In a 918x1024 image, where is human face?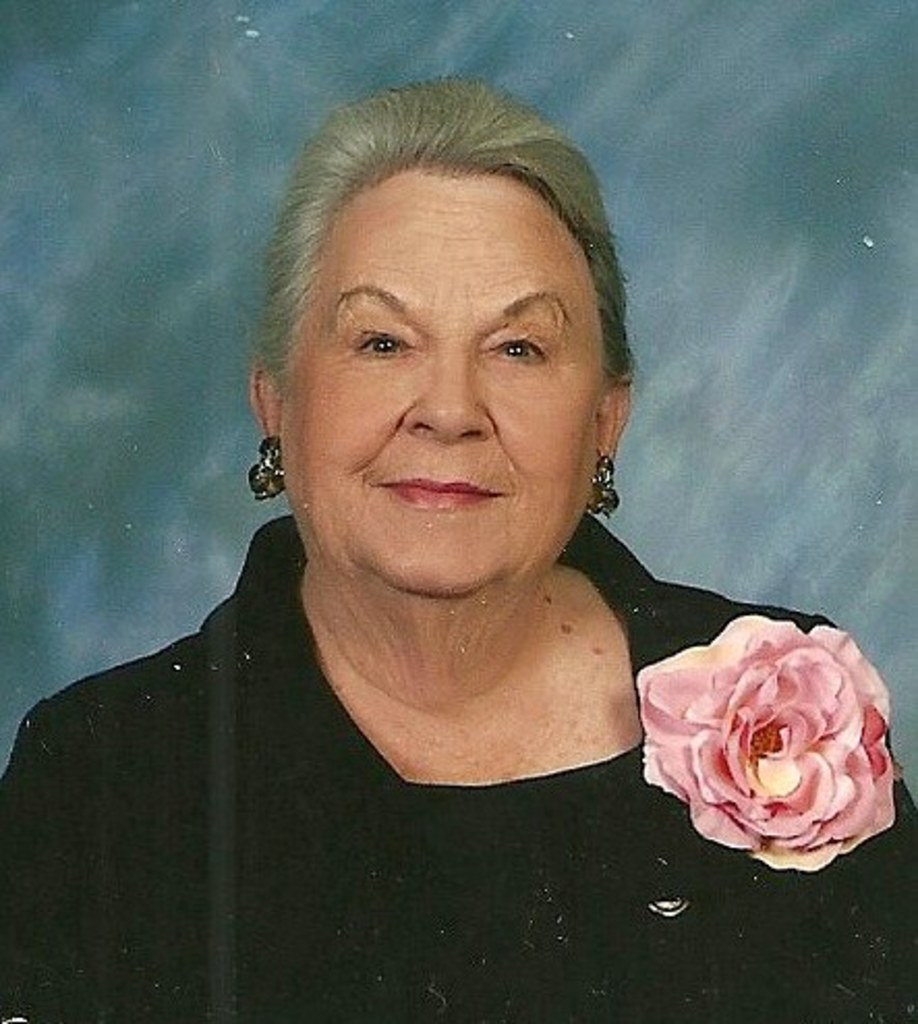
bbox=(282, 170, 609, 572).
